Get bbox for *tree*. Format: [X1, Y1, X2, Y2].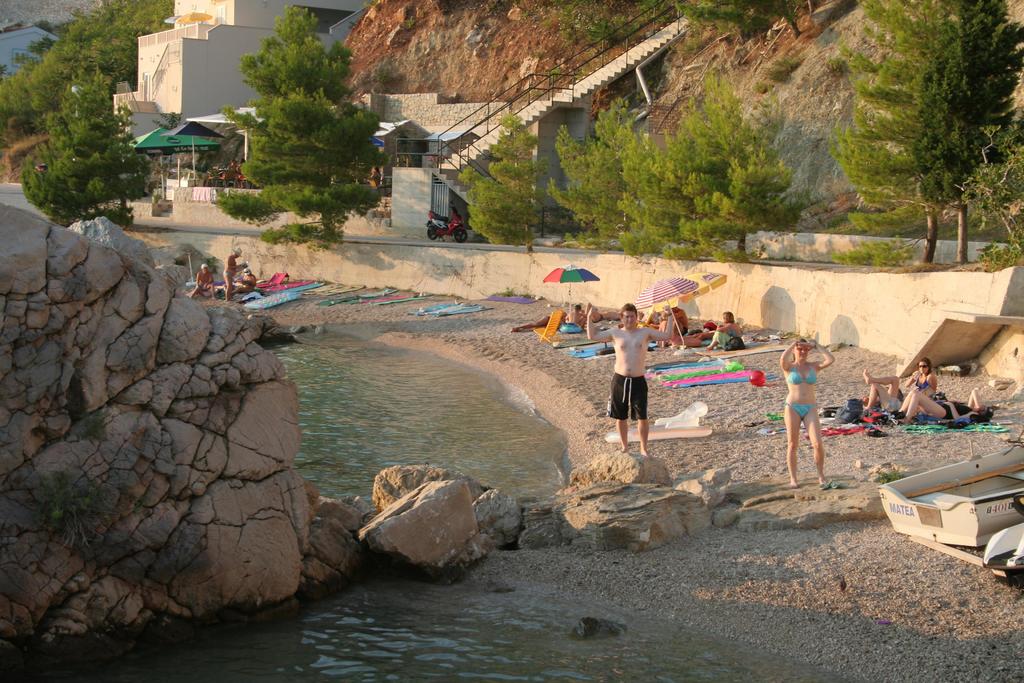
[458, 99, 575, 251].
